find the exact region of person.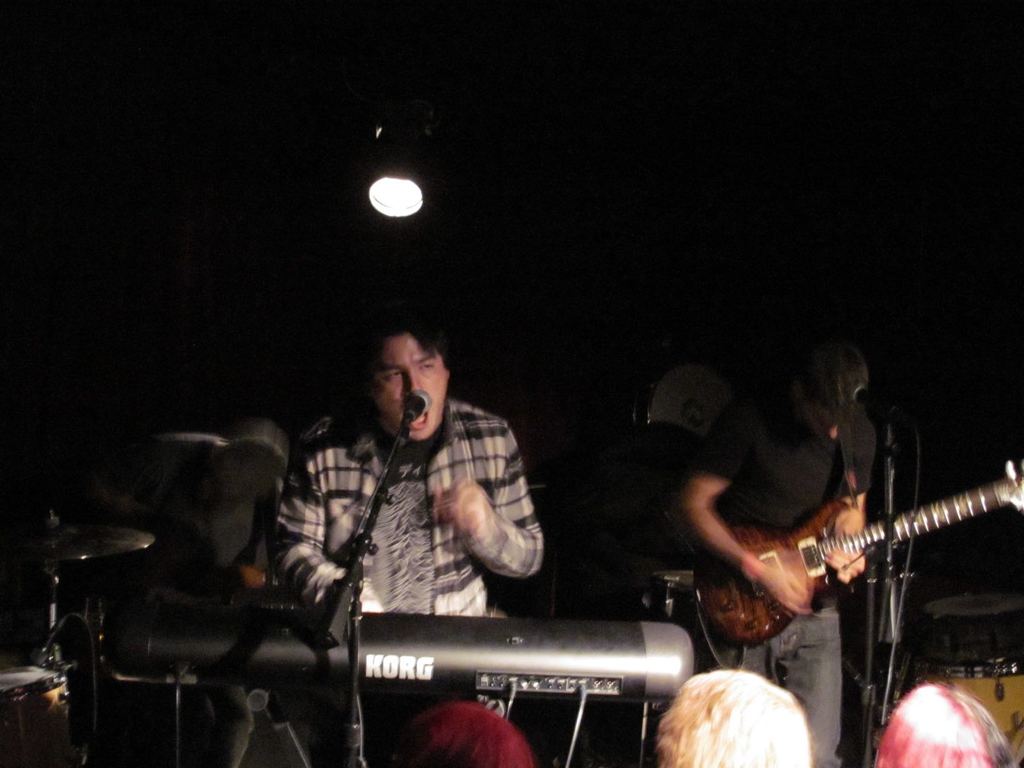
Exact region: region(382, 696, 541, 767).
